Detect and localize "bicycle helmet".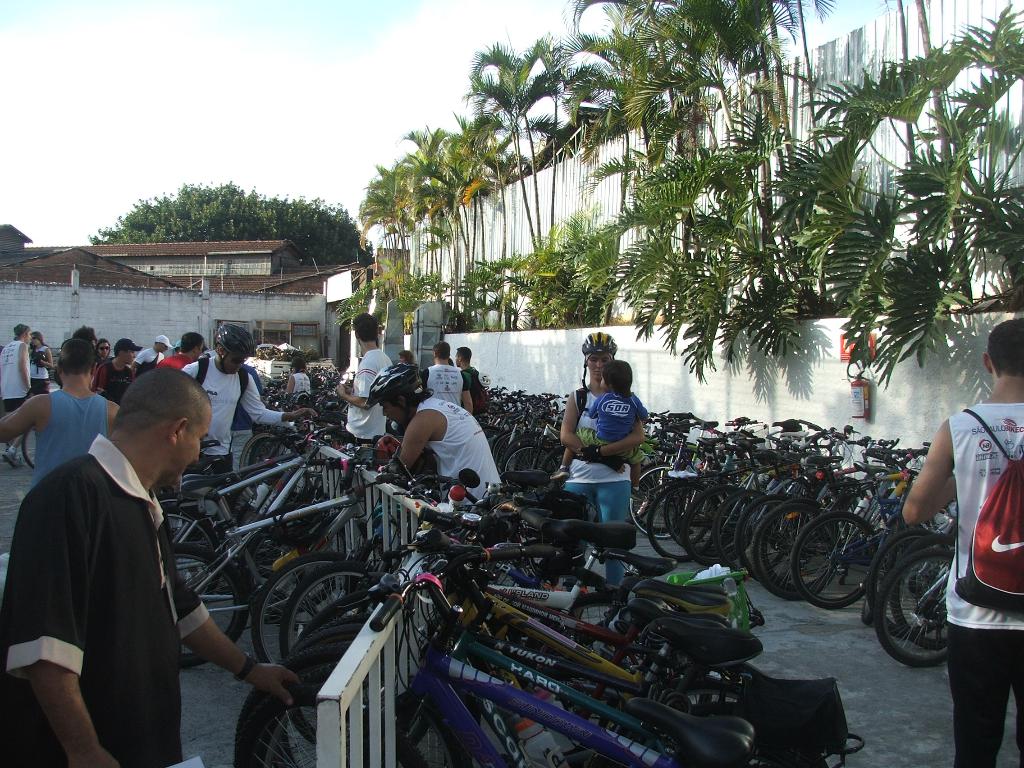
Localized at {"x1": 213, "y1": 321, "x2": 257, "y2": 372}.
